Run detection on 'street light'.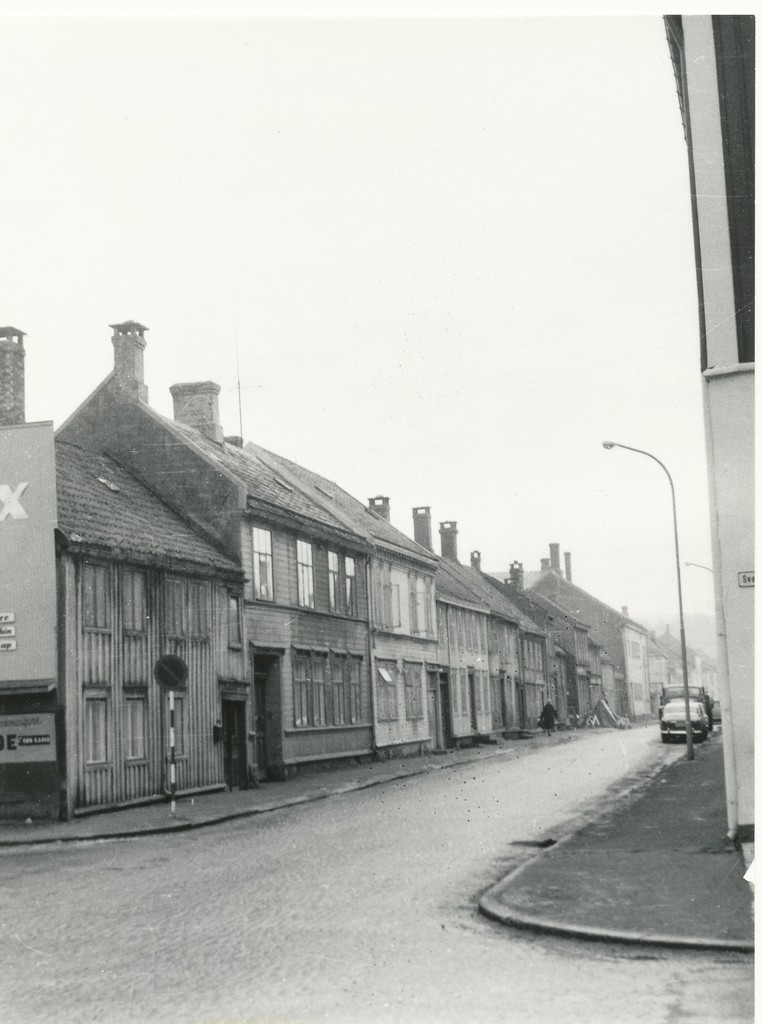
Result: rect(682, 554, 719, 572).
